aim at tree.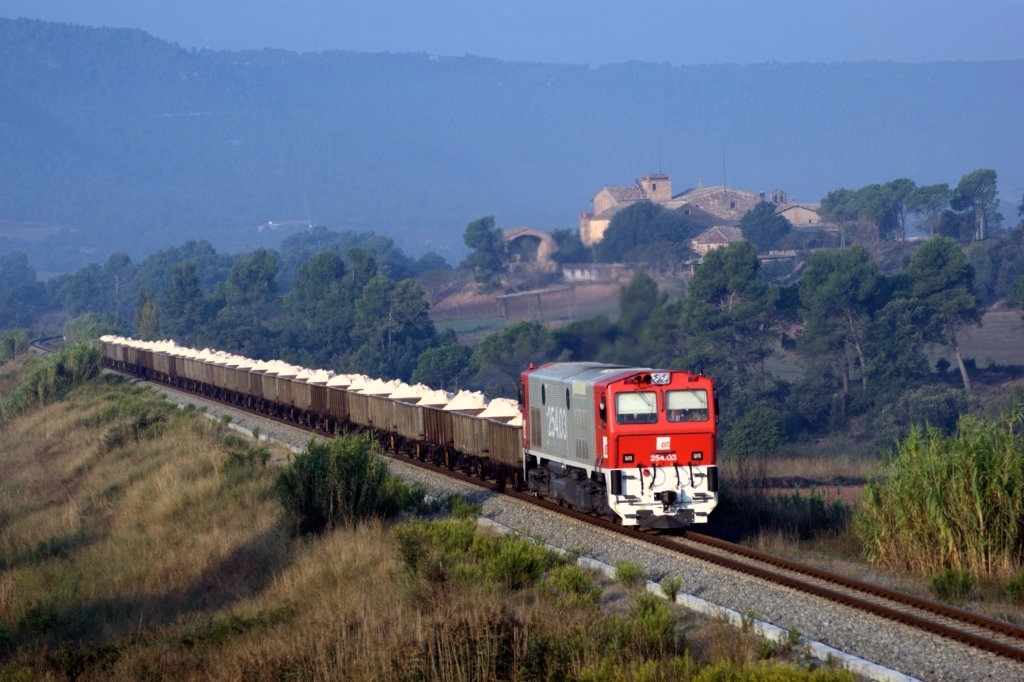
Aimed at BBox(0, 237, 61, 336).
